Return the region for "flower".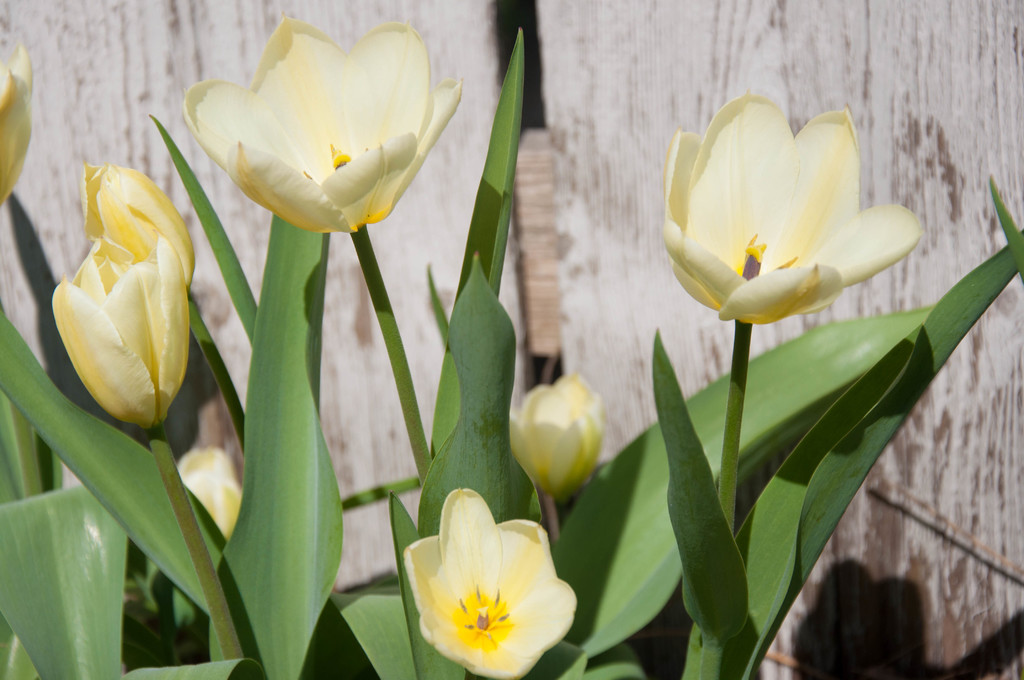
locate(645, 85, 920, 337).
